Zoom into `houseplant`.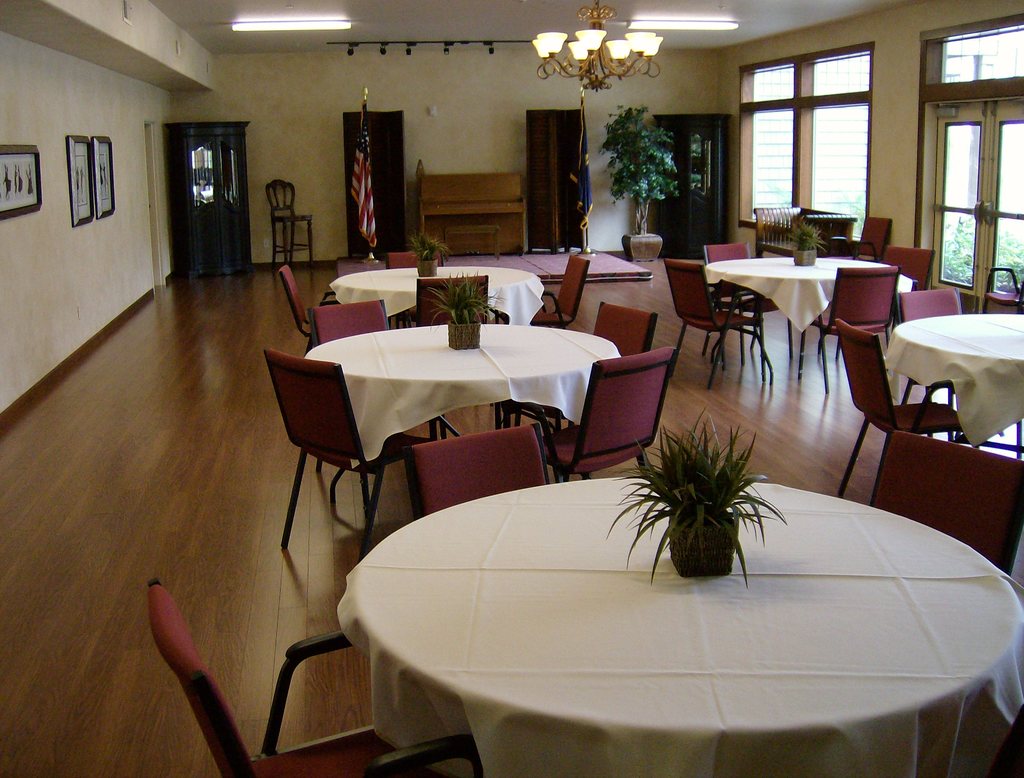
Zoom target: (left=598, top=104, right=685, bottom=260).
